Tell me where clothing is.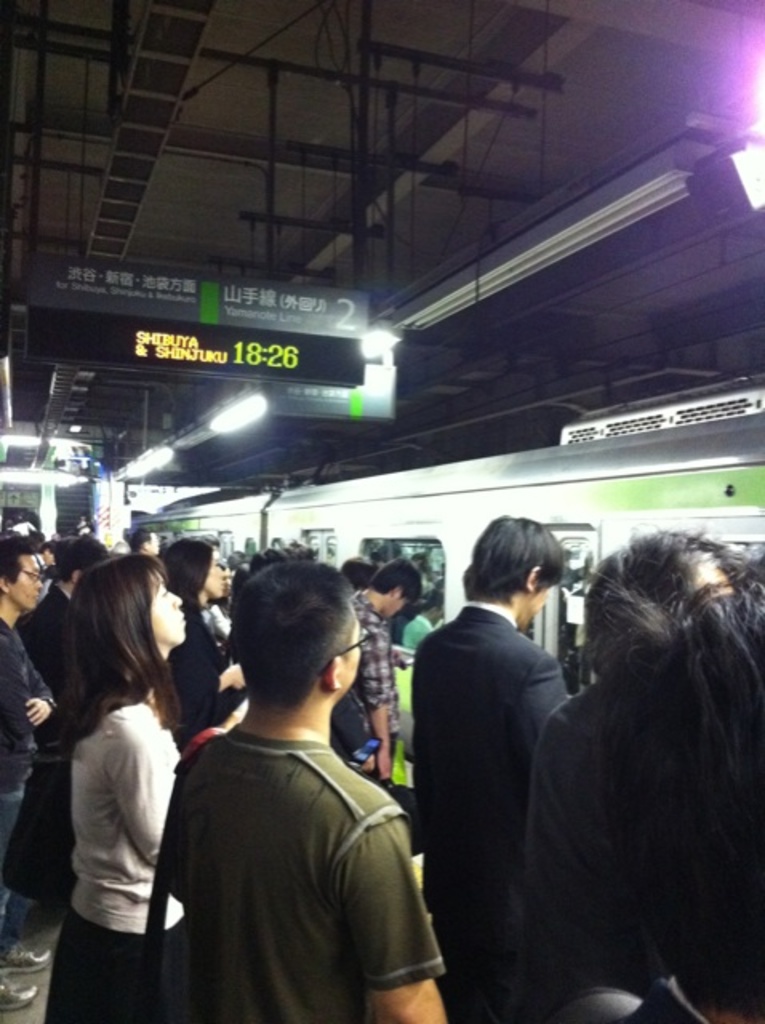
clothing is at (left=146, top=694, right=432, bottom=992).
